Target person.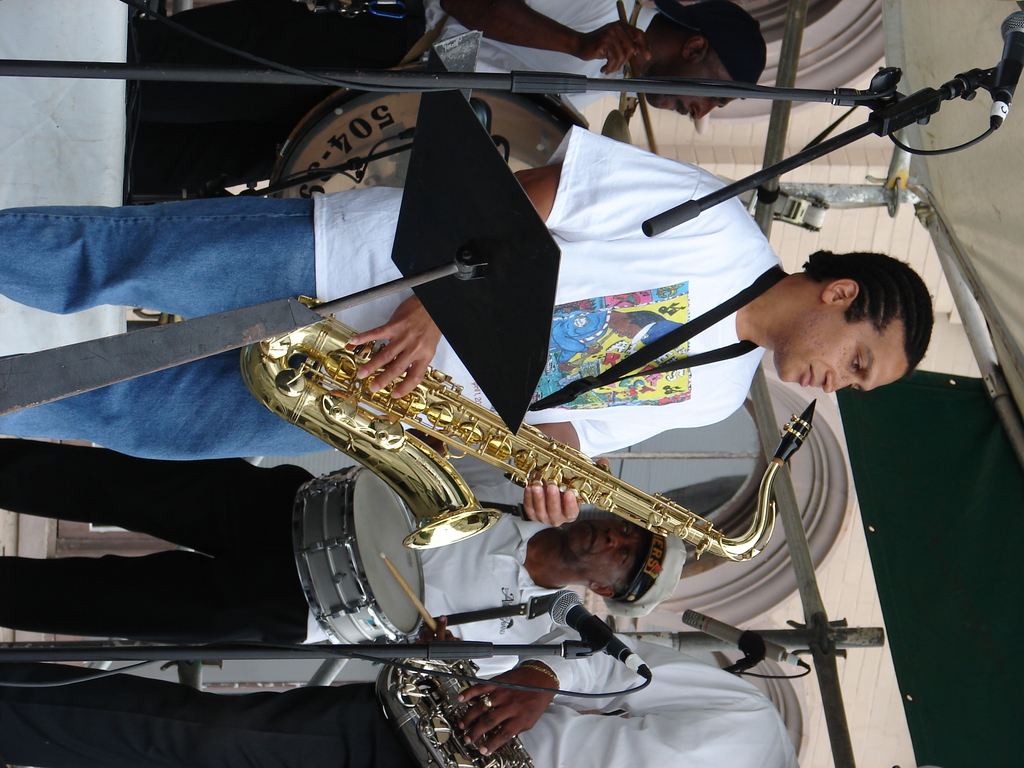
Target region: (x1=0, y1=627, x2=808, y2=767).
